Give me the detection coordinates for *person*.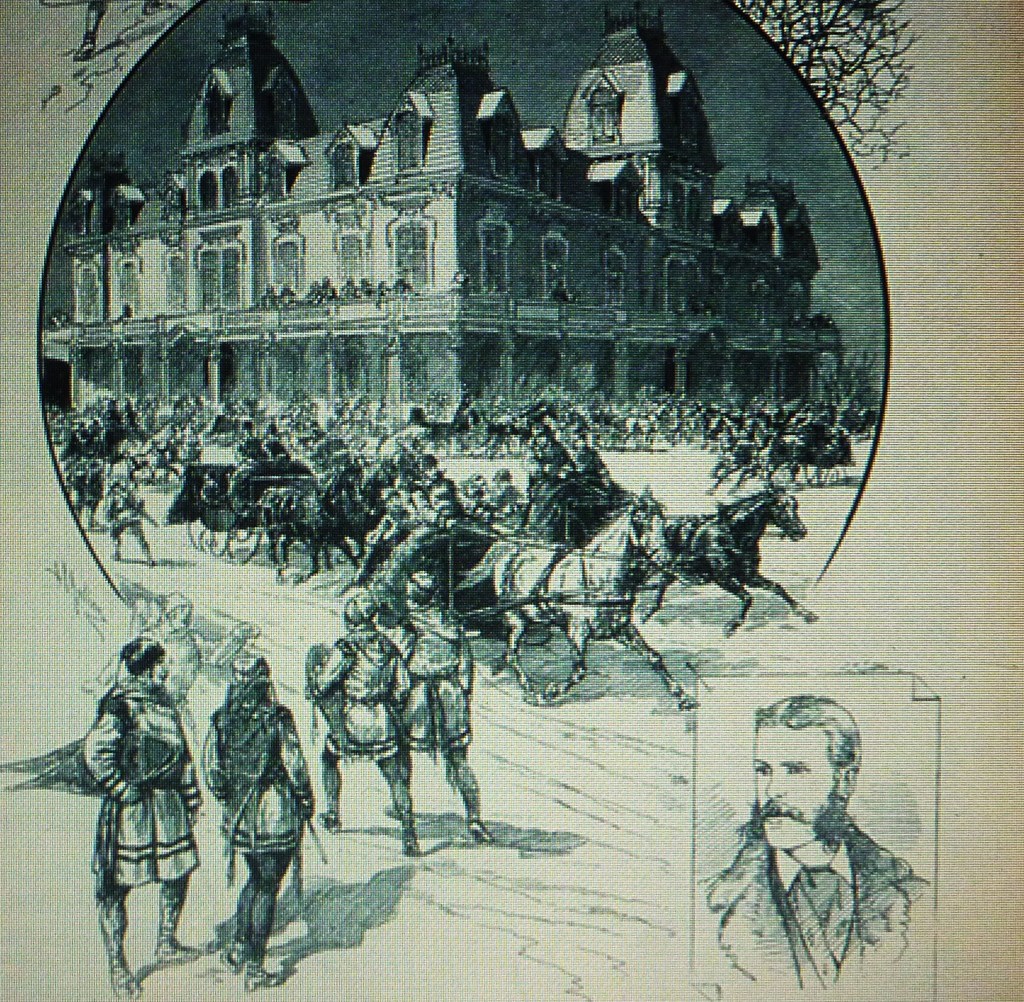
81 586 262 805.
